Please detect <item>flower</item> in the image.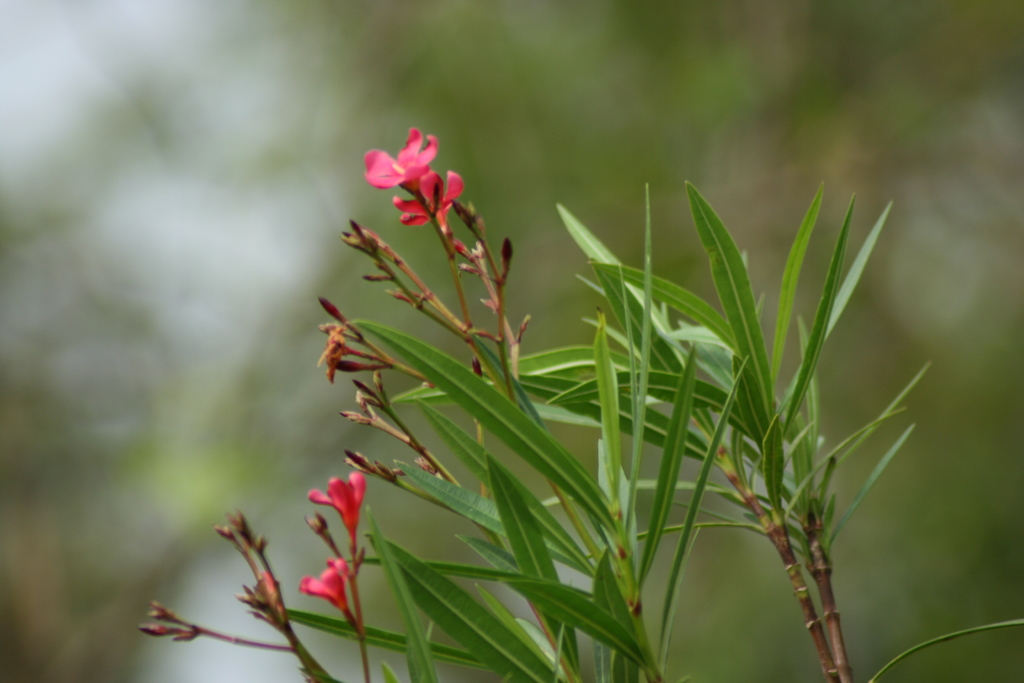
bbox=[300, 565, 373, 621].
